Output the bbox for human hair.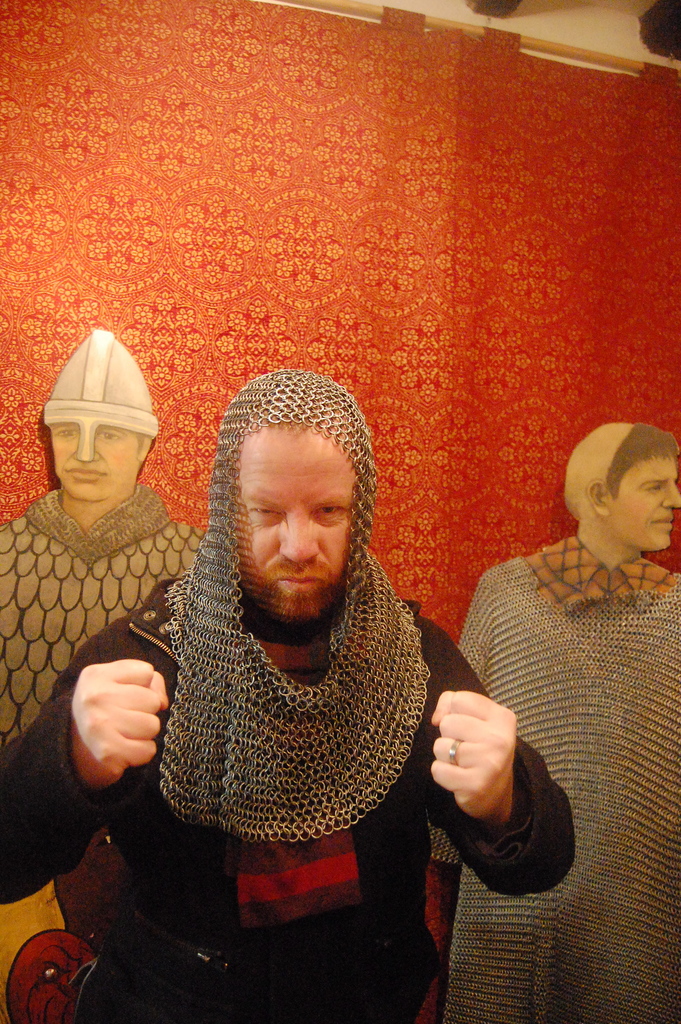
box=[559, 424, 673, 495].
